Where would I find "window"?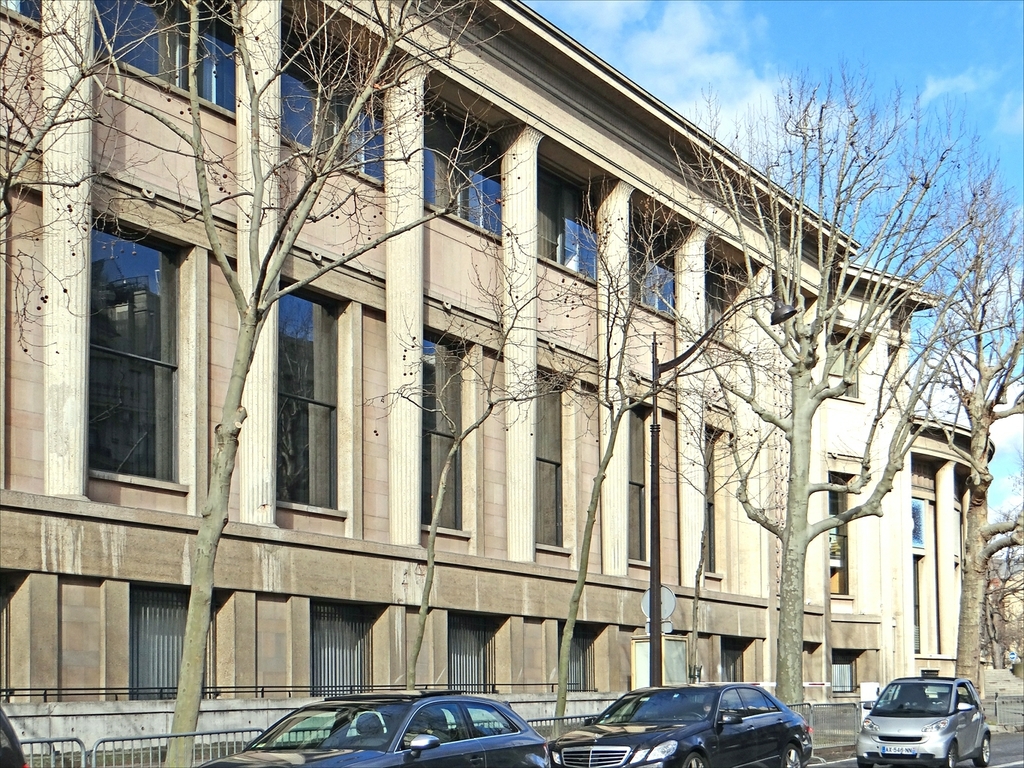
At 0, 0, 47, 24.
